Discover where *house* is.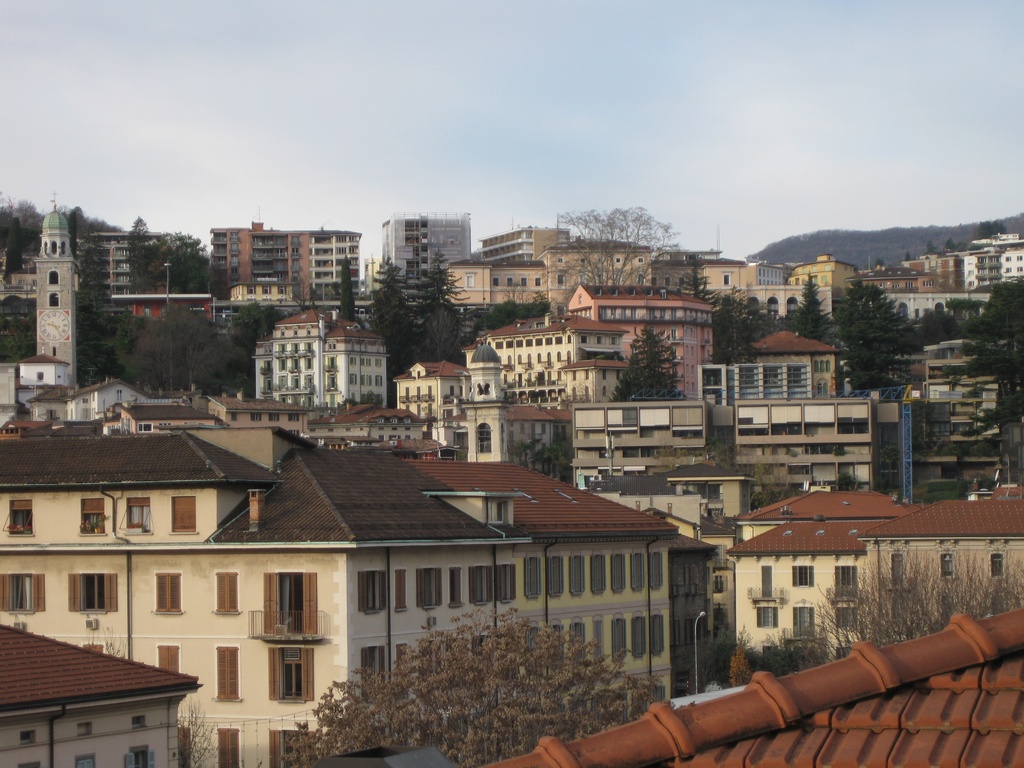
Discovered at left=726, top=394, right=879, bottom=490.
